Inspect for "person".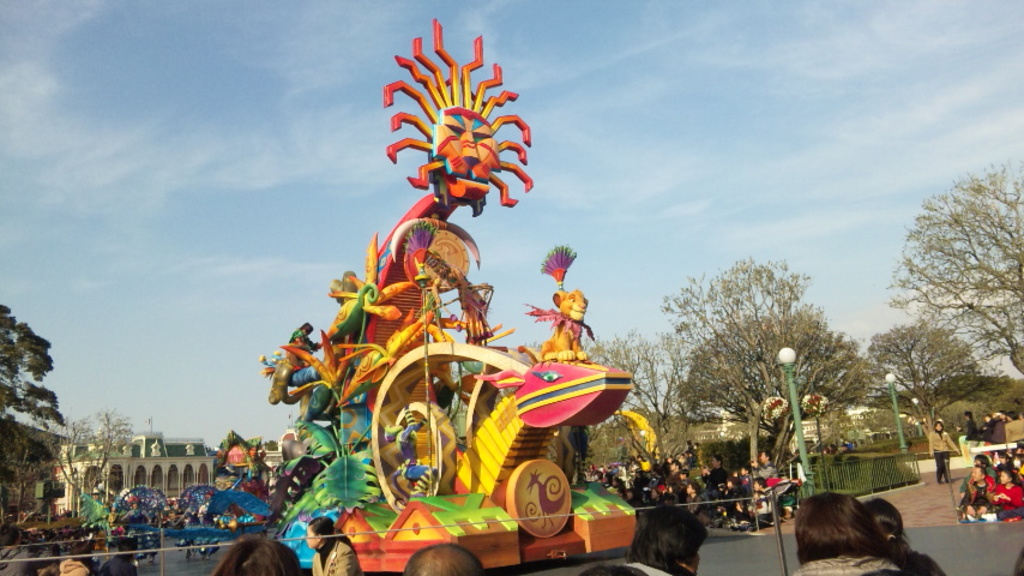
Inspection: left=921, top=421, right=956, bottom=481.
